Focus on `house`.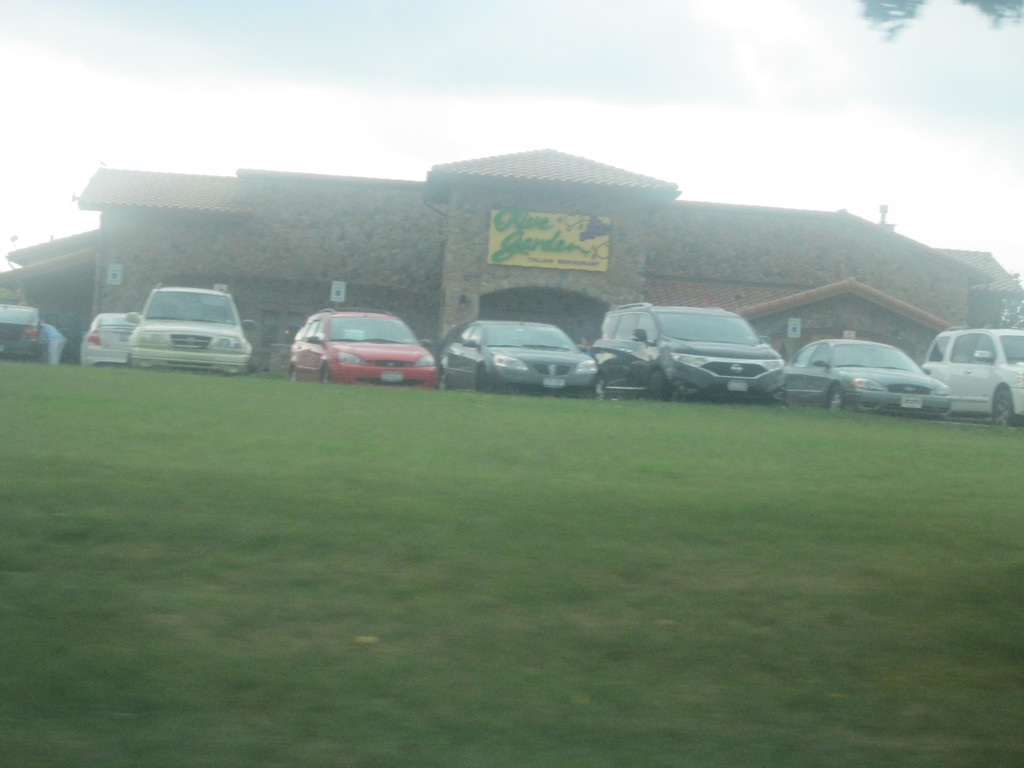
Focused at <region>0, 140, 1022, 374</region>.
